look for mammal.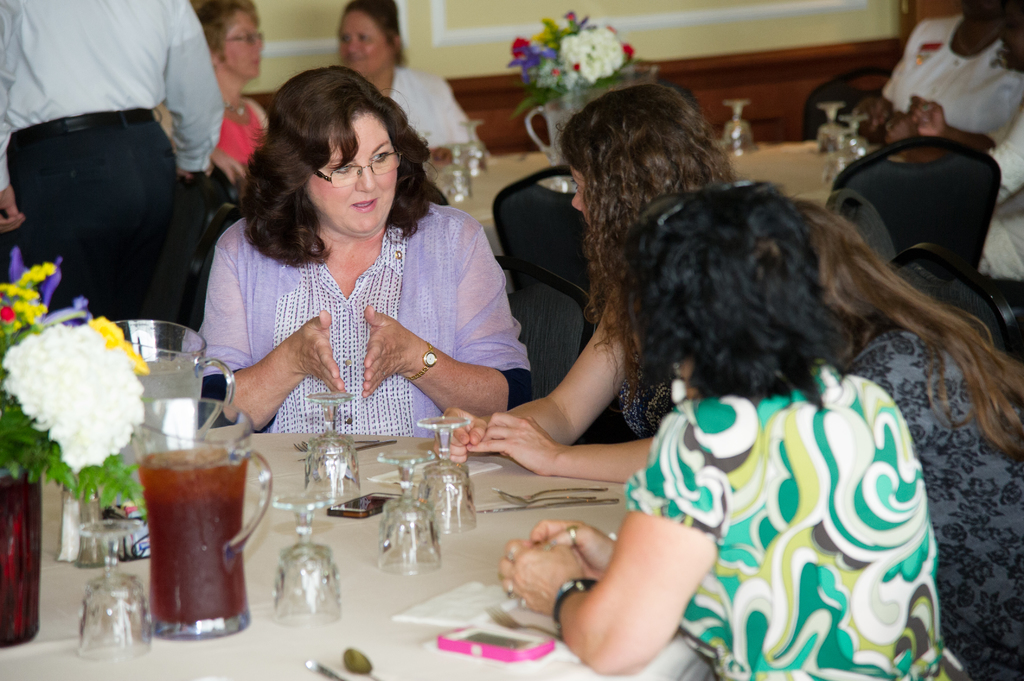
Found: [x1=496, y1=183, x2=942, y2=680].
